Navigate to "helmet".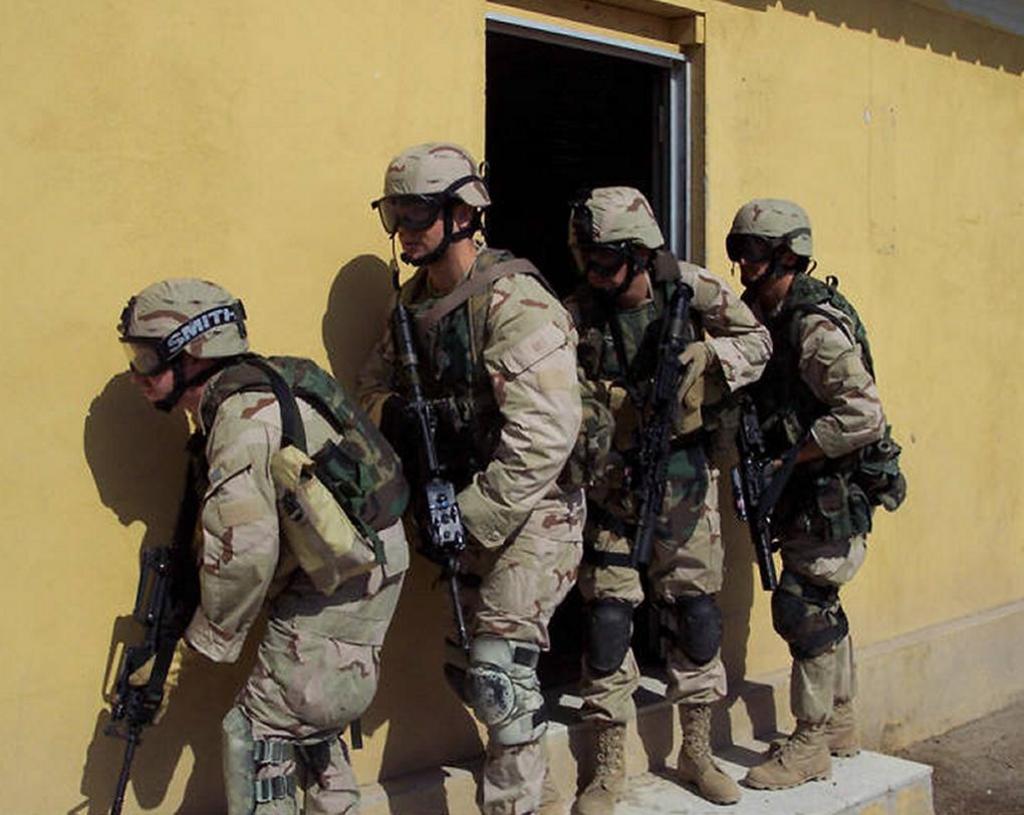
Navigation target: crop(120, 279, 253, 408).
